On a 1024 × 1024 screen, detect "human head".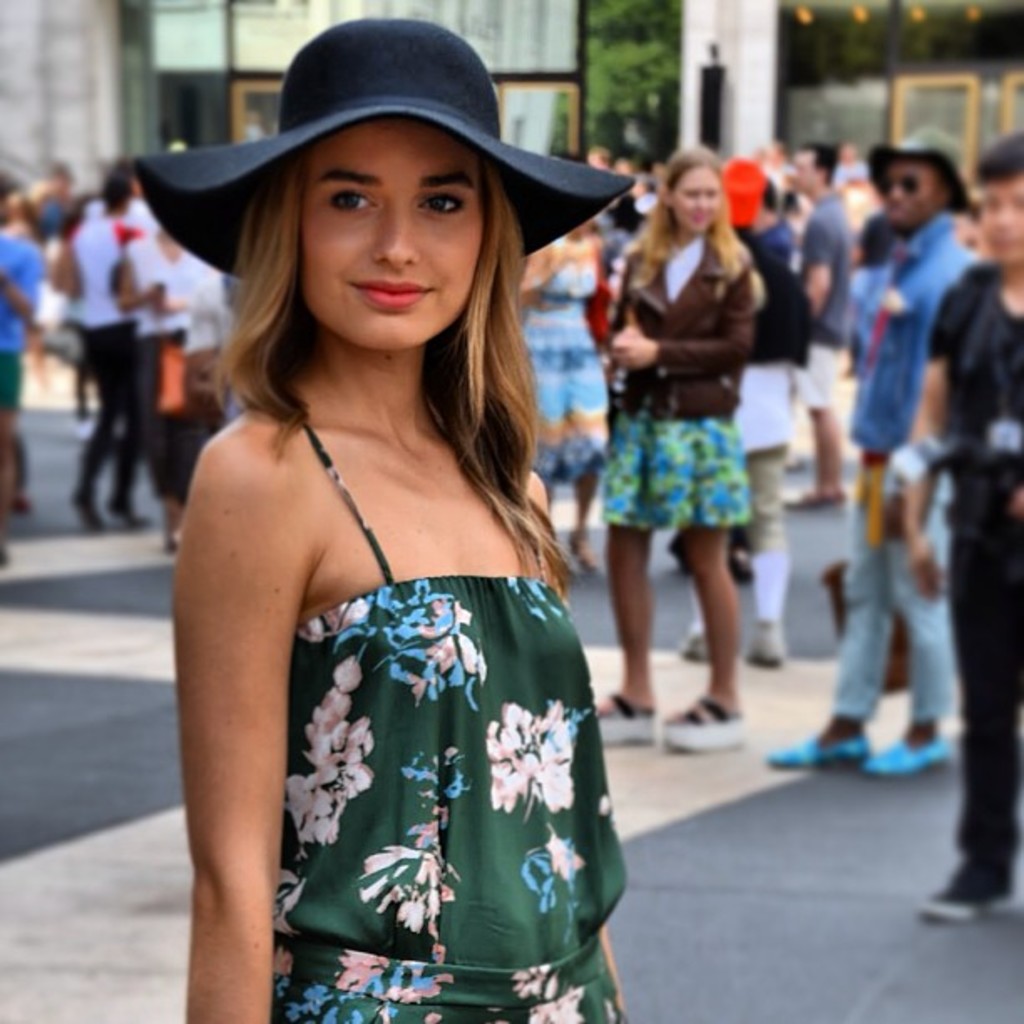
788/141/842/192.
